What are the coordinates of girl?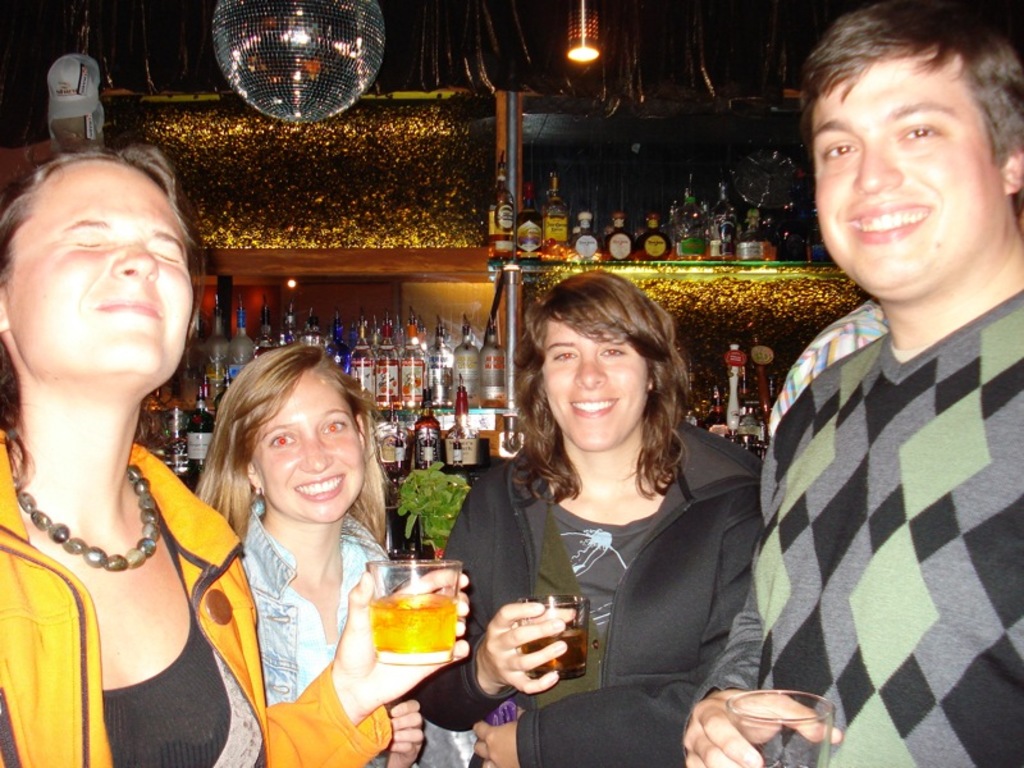
0,132,471,767.
